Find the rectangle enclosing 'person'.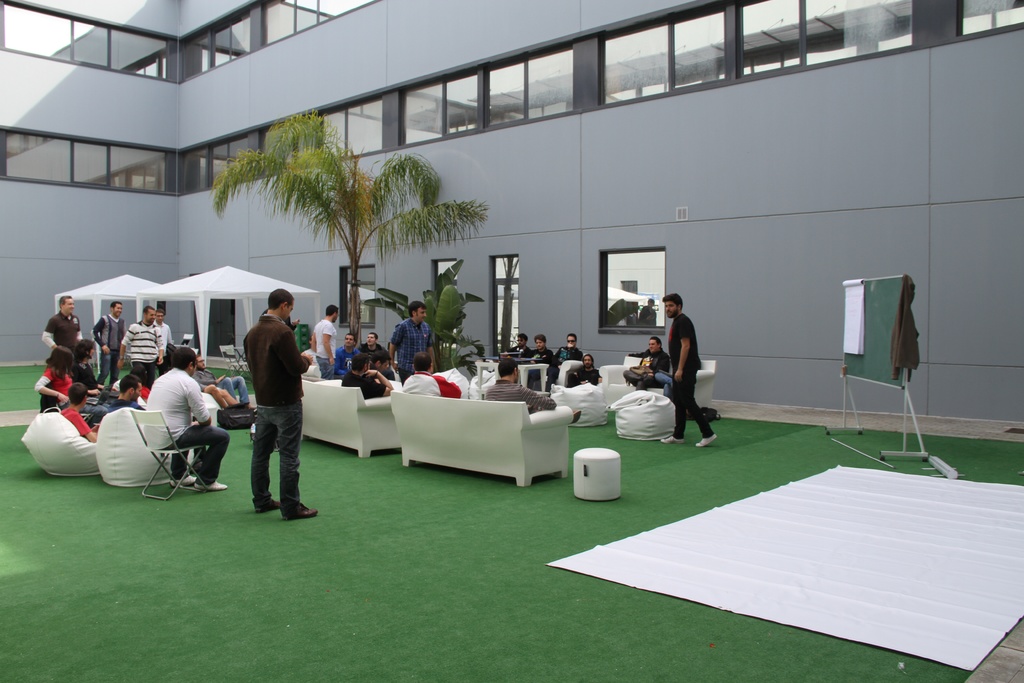
detection(94, 300, 125, 367).
